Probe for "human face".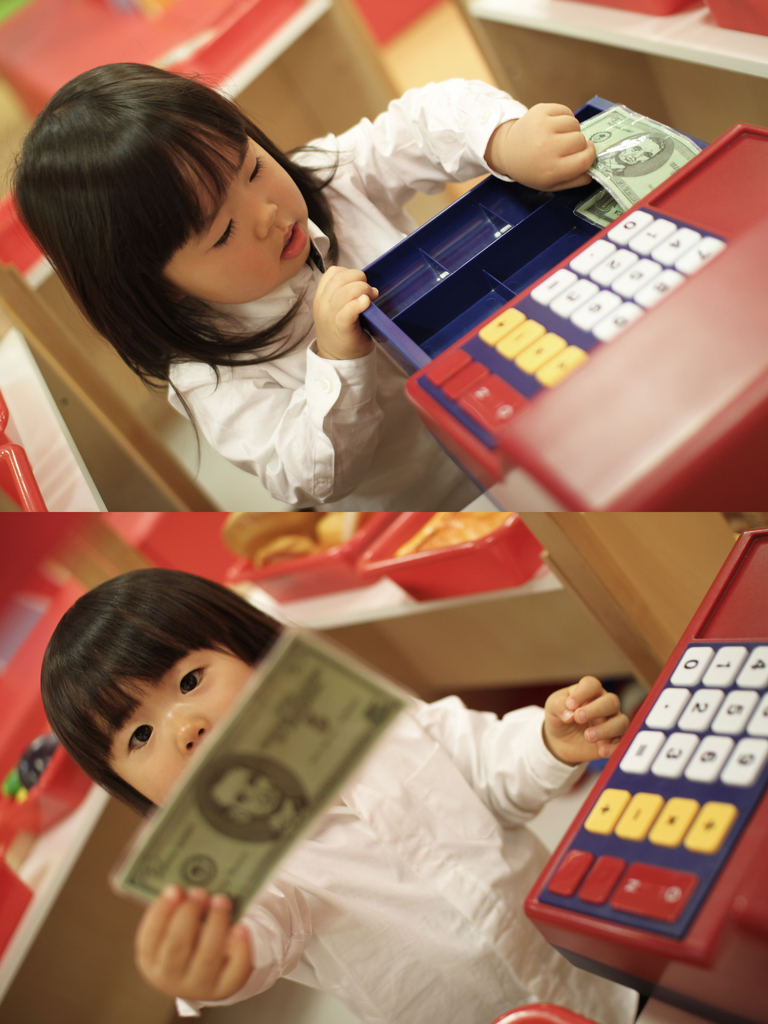
Probe result: select_region(104, 650, 255, 813).
